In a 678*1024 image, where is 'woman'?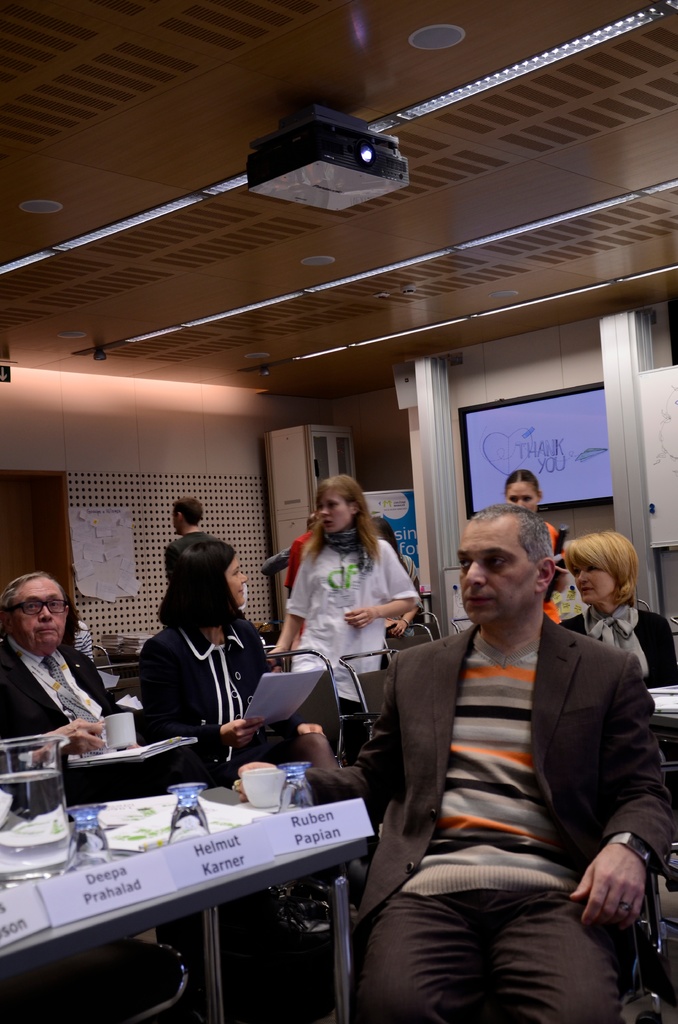
box=[499, 468, 575, 631].
